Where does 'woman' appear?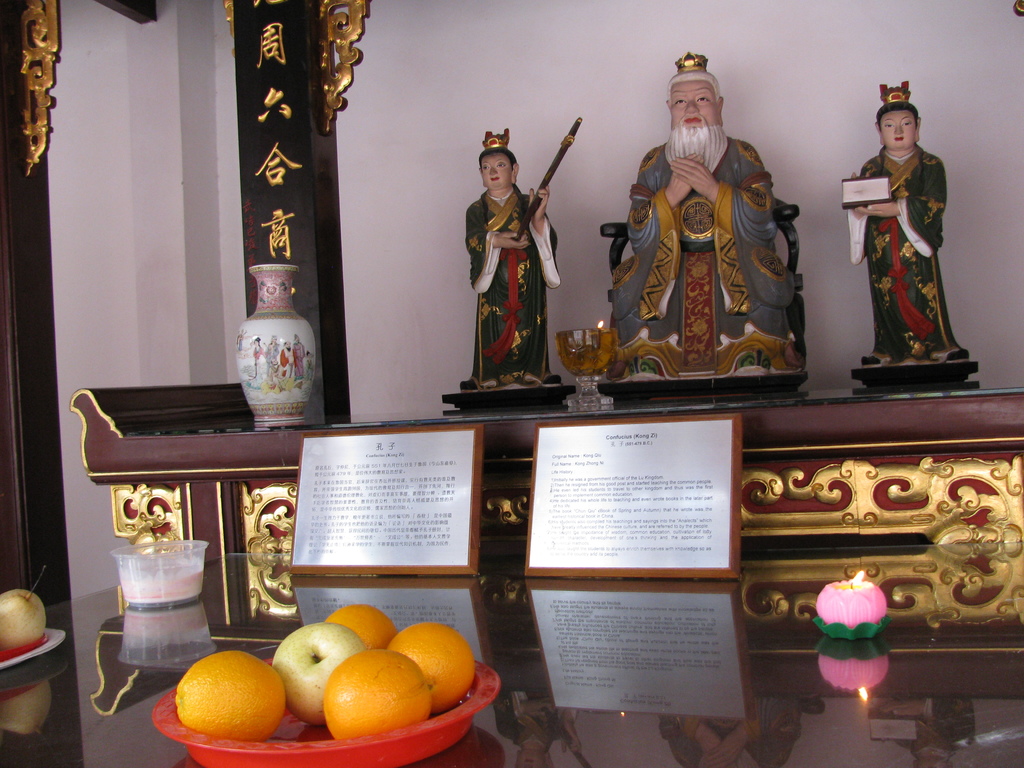
Appears at select_region(831, 63, 995, 378).
